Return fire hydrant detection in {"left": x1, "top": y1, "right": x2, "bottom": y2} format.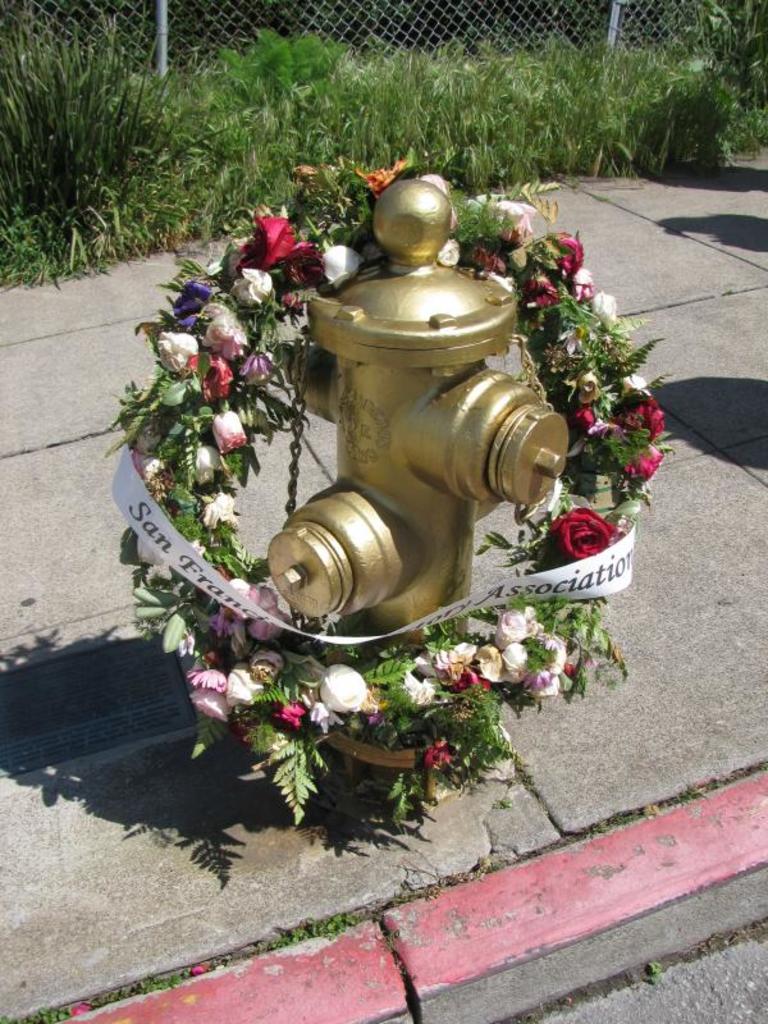
{"left": 264, "top": 183, "right": 576, "bottom": 771}.
